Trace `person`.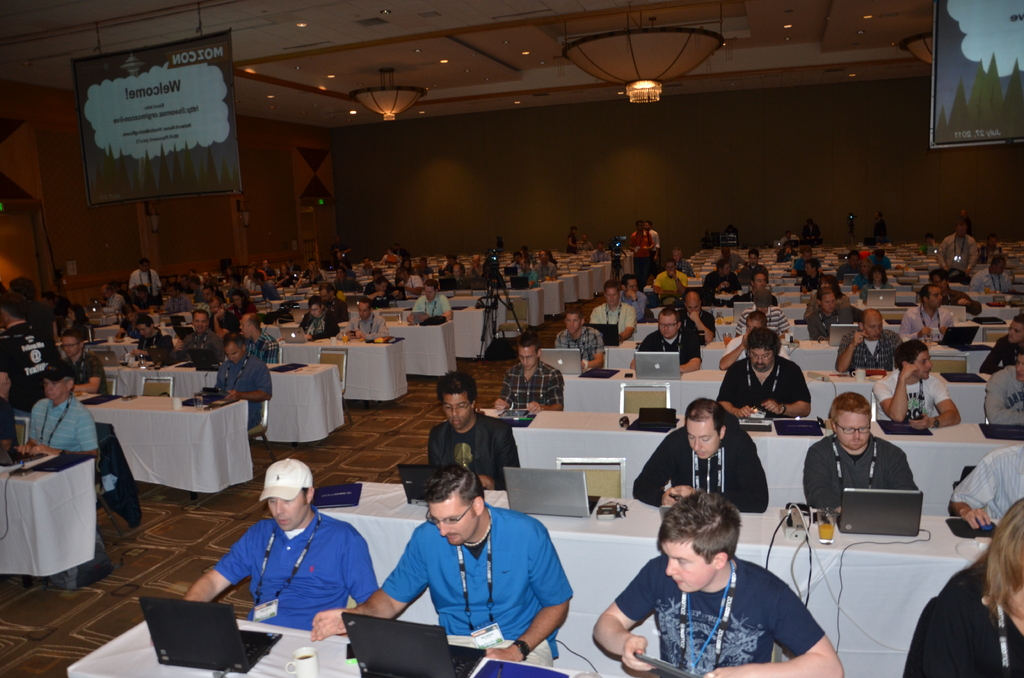
Traced to bbox(300, 293, 340, 343).
